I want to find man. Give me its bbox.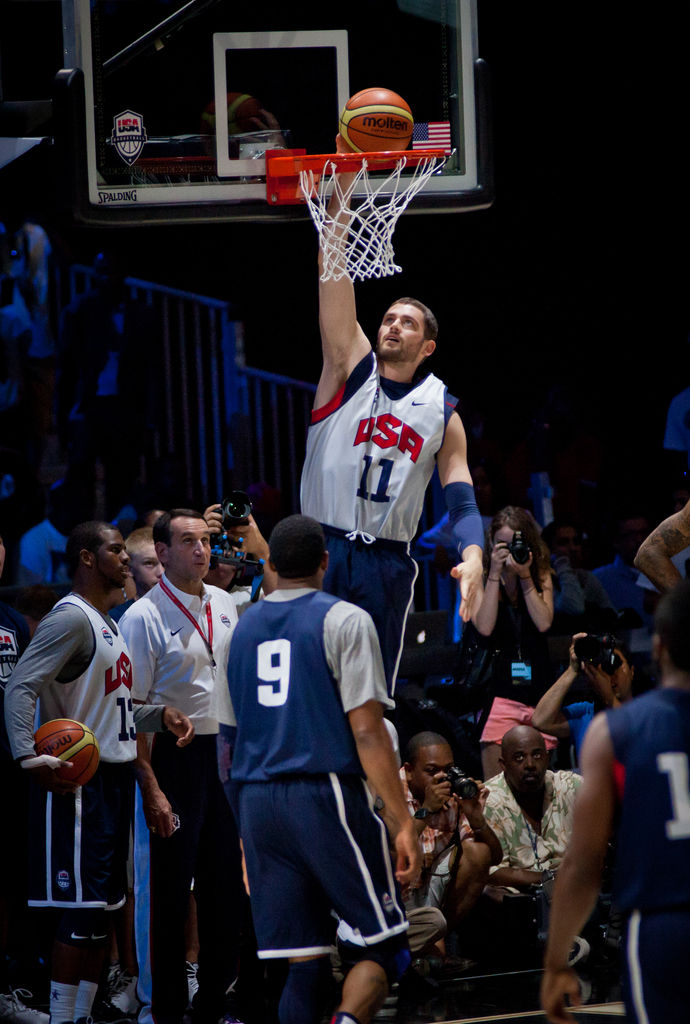
box(630, 543, 689, 691).
